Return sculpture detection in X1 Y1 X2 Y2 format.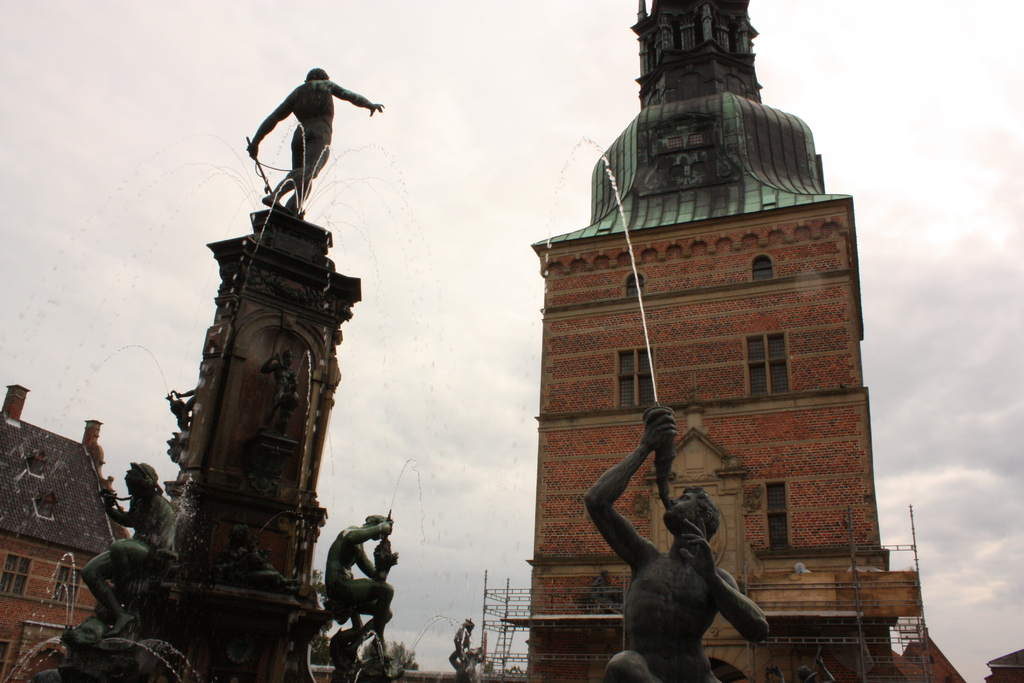
119 461 191 566.
